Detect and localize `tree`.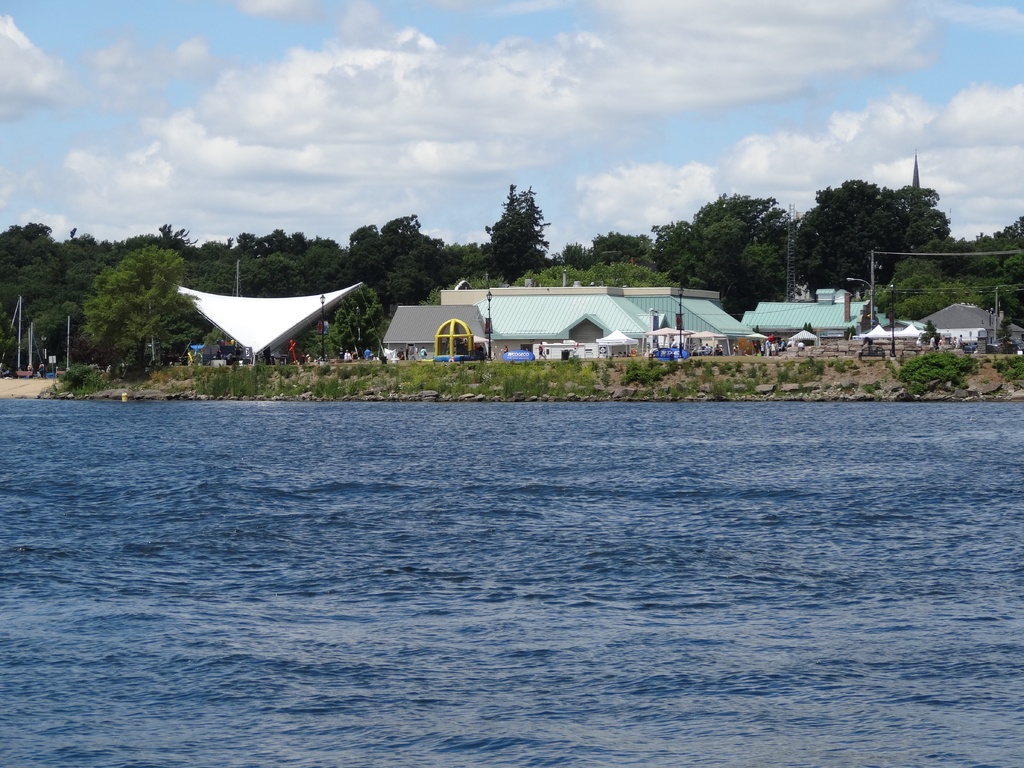
Localized at l=916, t=236, r=986, b=282.
